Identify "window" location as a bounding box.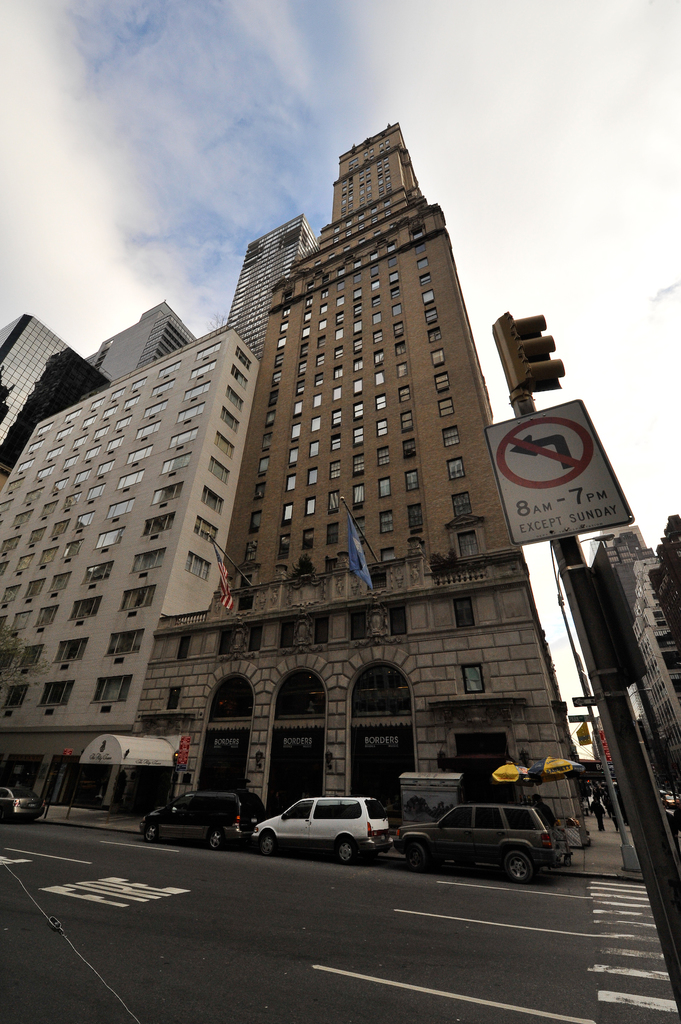
BBox(330, 430, 342, 453).
